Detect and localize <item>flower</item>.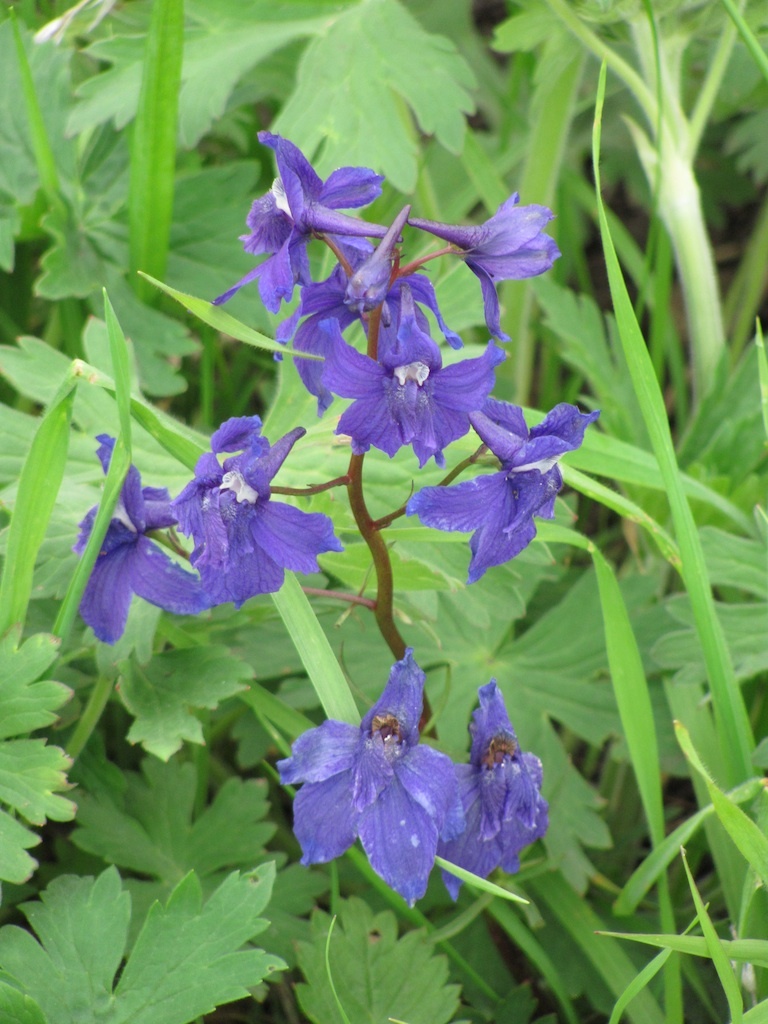
Localized at select_region(404, 193, 558, 333).
